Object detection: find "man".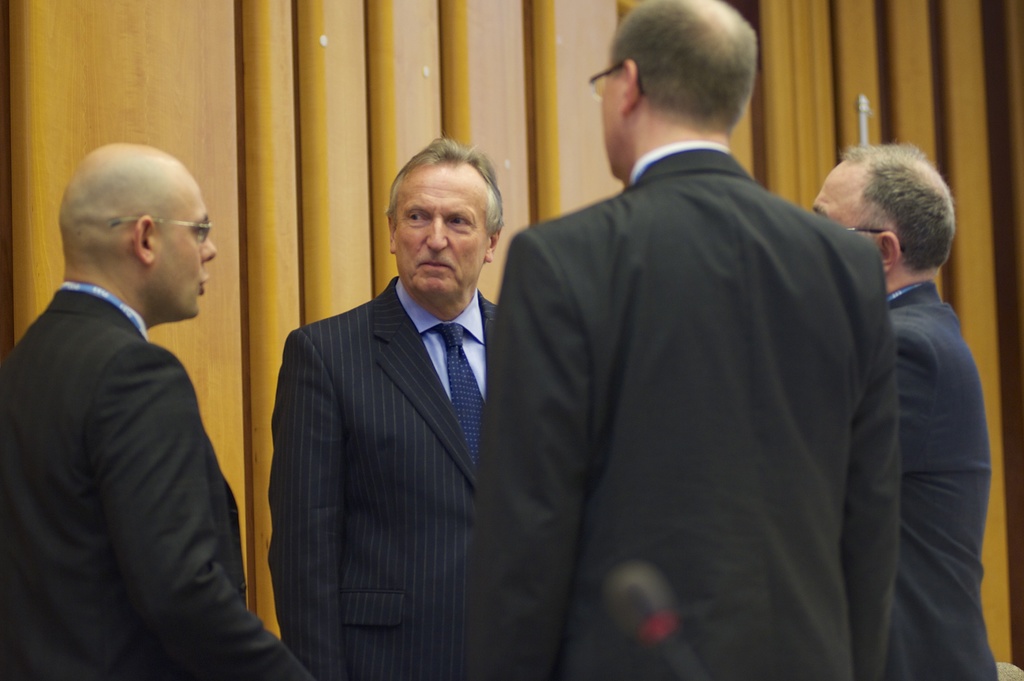
(x1=271, y1=137, x2=515, y2=679).
